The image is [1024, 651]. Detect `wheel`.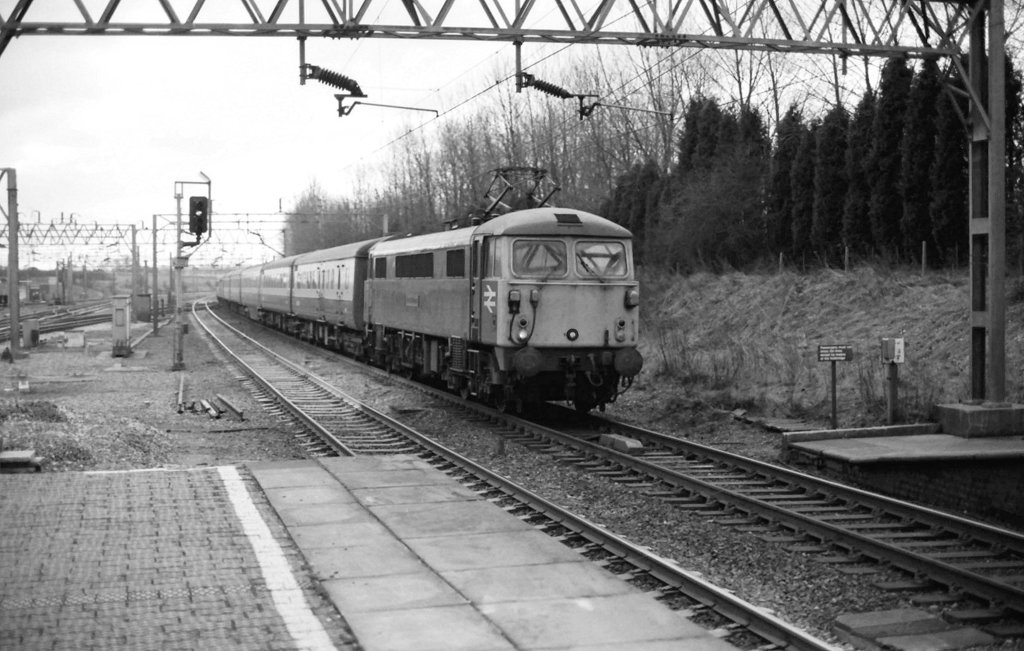
Detection: bbox(351, 355, 358, 361).
